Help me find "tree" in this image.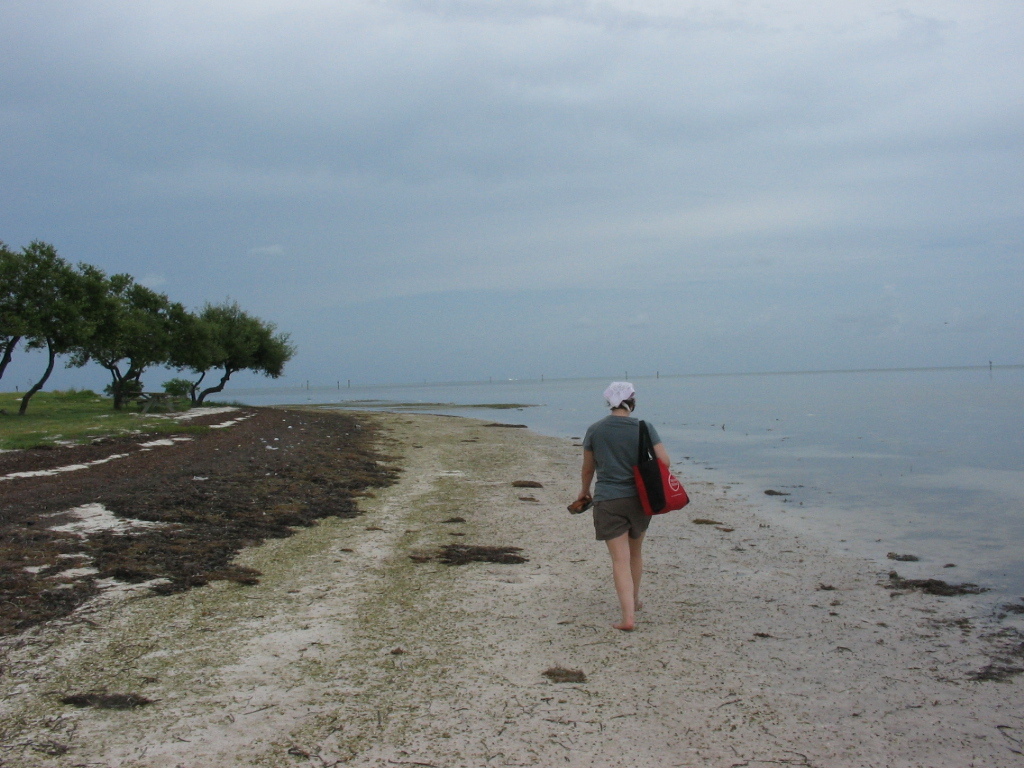
Found it: pyautogui.locateOnScreen(0, 247, 37, 375).
